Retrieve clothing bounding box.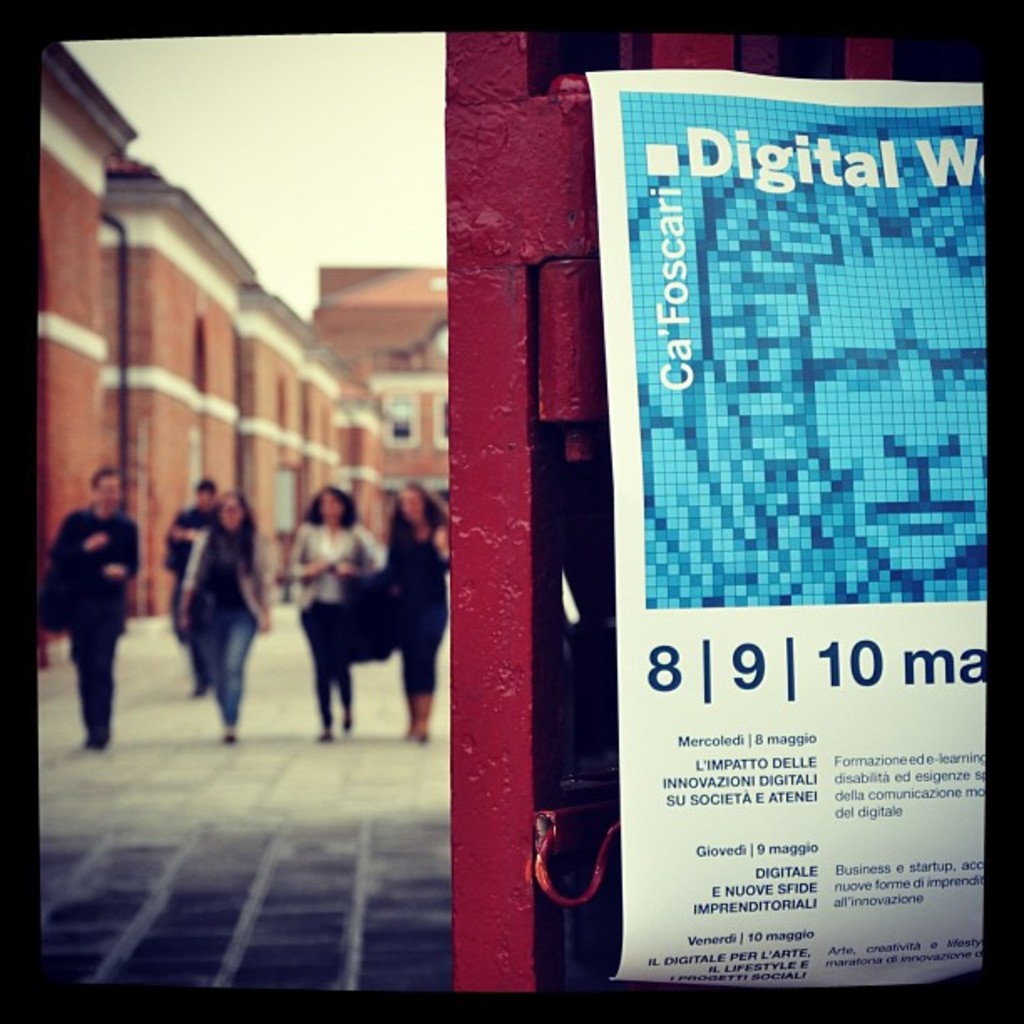
Bounding box: box(179, 520, 266, 721).
